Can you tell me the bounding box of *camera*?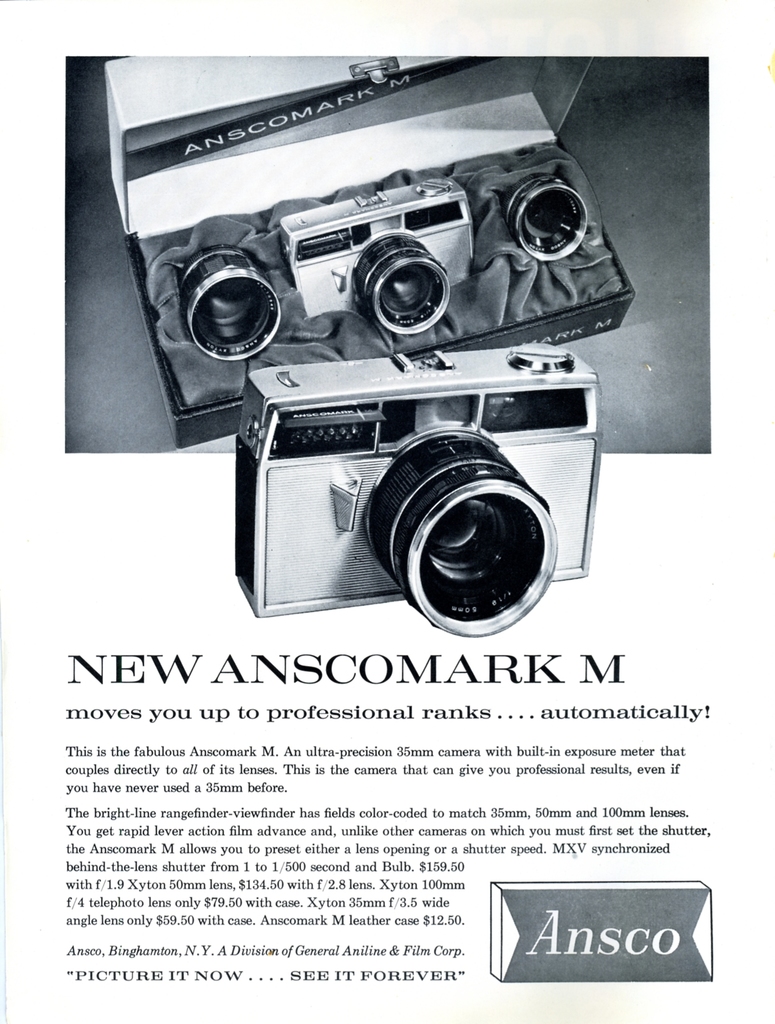
pyautogui.locateOnScreen(177, 246, 280, 353).
